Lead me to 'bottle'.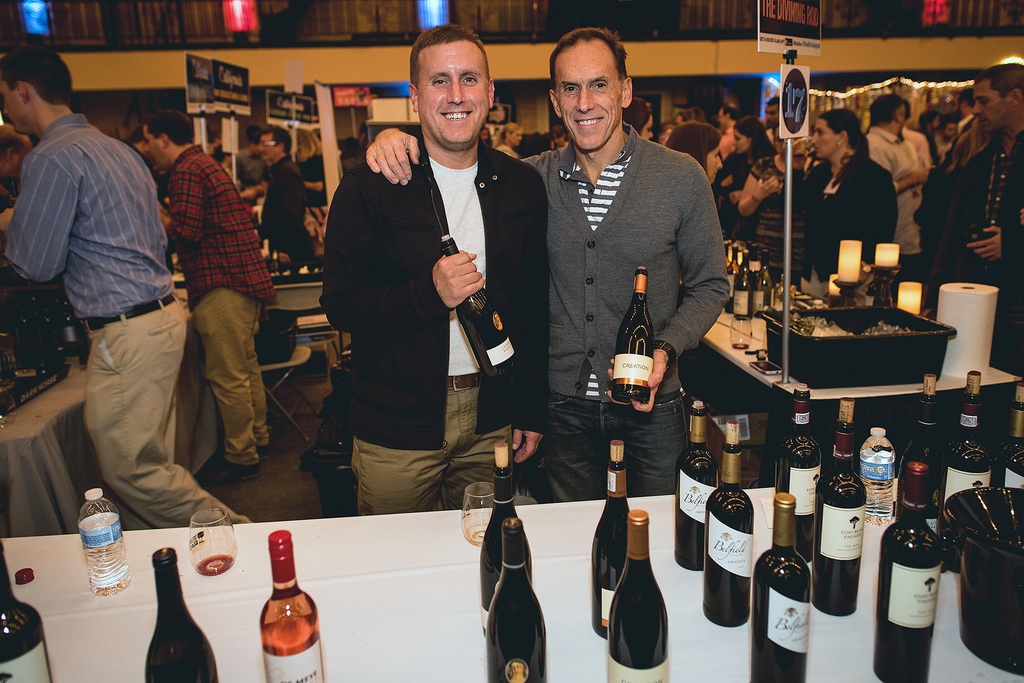
Lead to <bbox>588, 441, 631, 638</bbox>.
